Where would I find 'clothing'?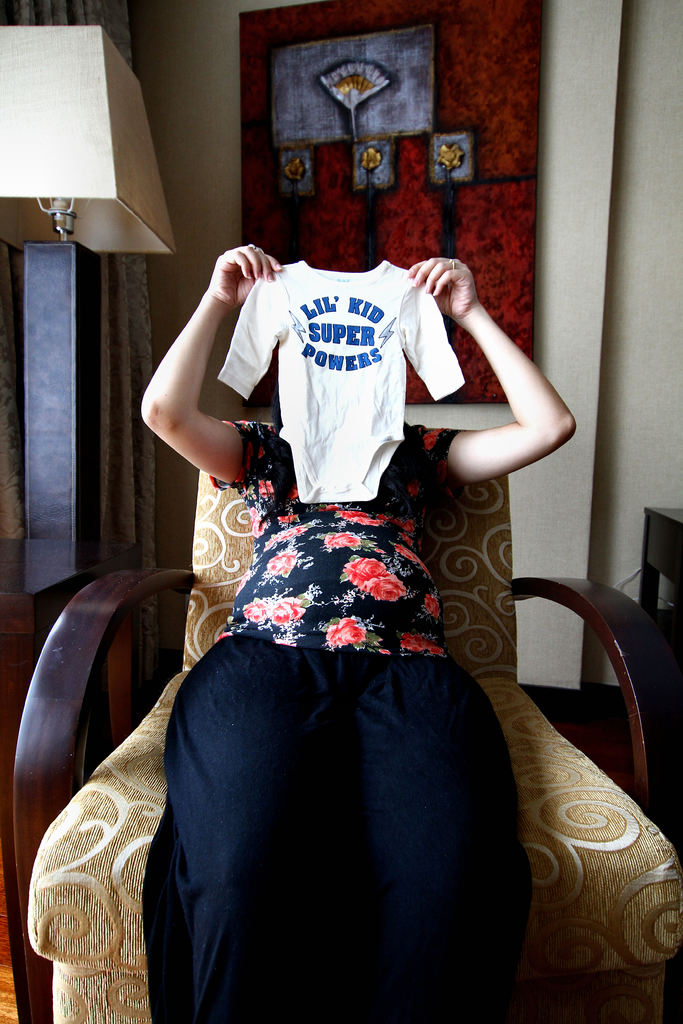
At [95,465,545,1005].
